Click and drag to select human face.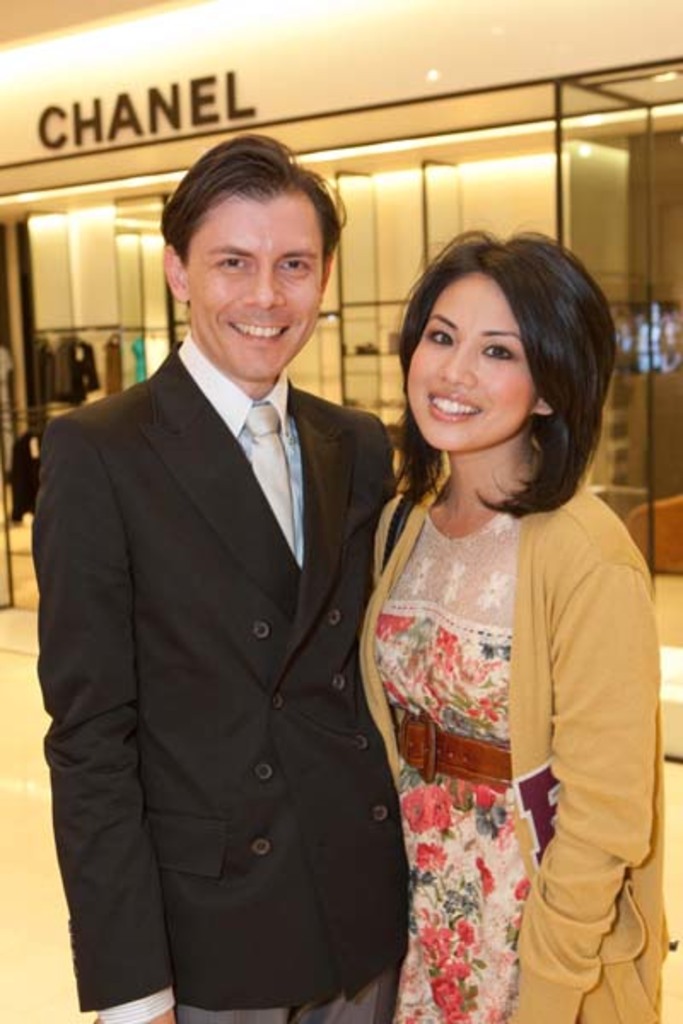
Selection: bbox(195, 210, 330, 381).
